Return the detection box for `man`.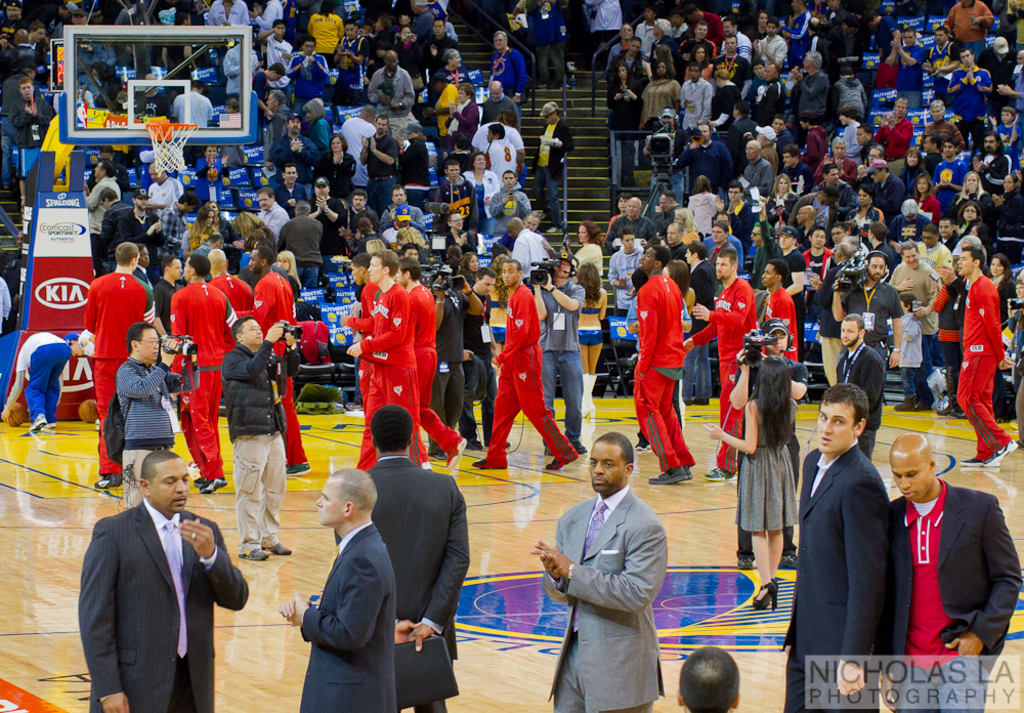
<box>750,198,780,287</box>.
